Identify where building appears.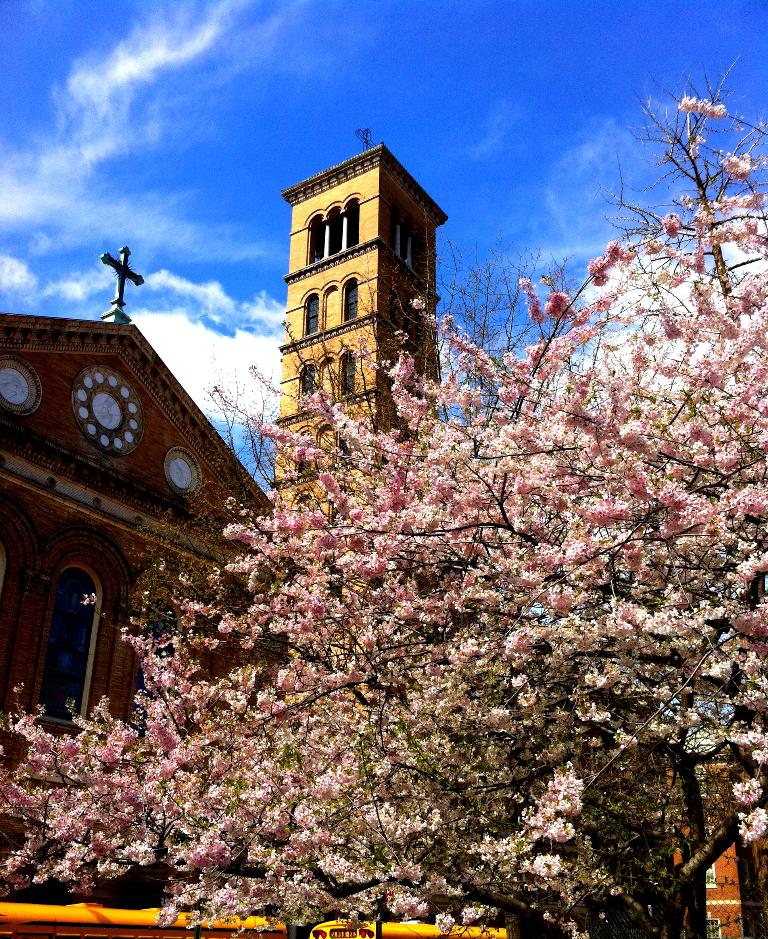
Appears at <box>279,140,452,596</box>.
